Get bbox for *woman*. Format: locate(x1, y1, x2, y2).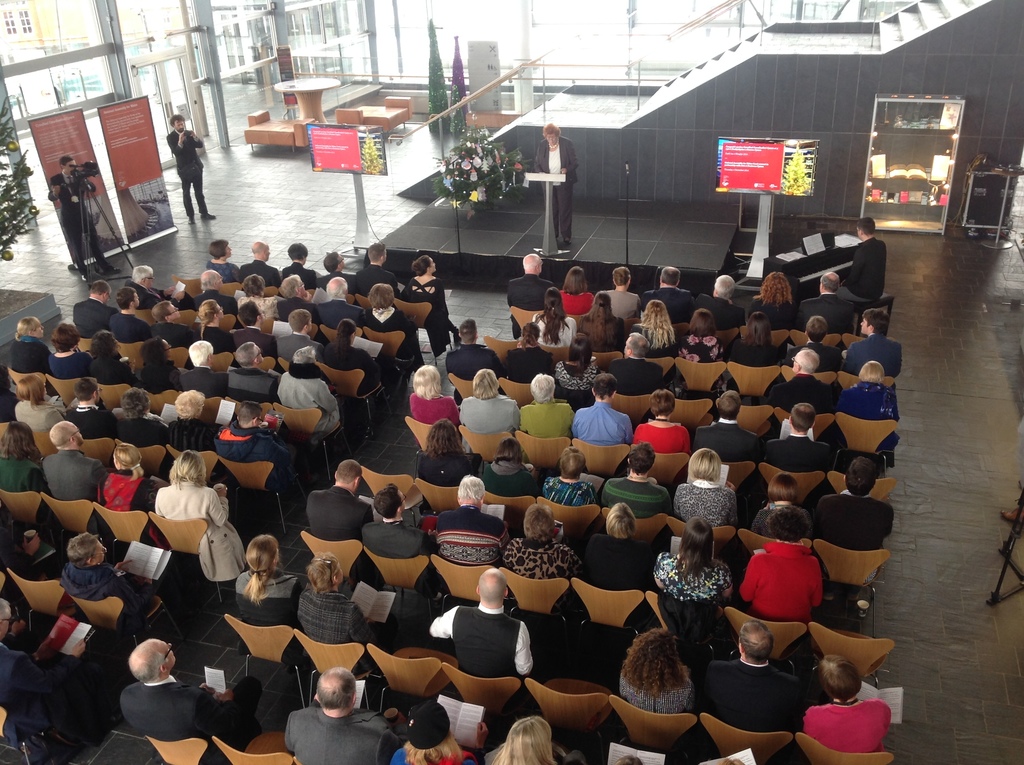
locate(503, 321, 556, 385).
